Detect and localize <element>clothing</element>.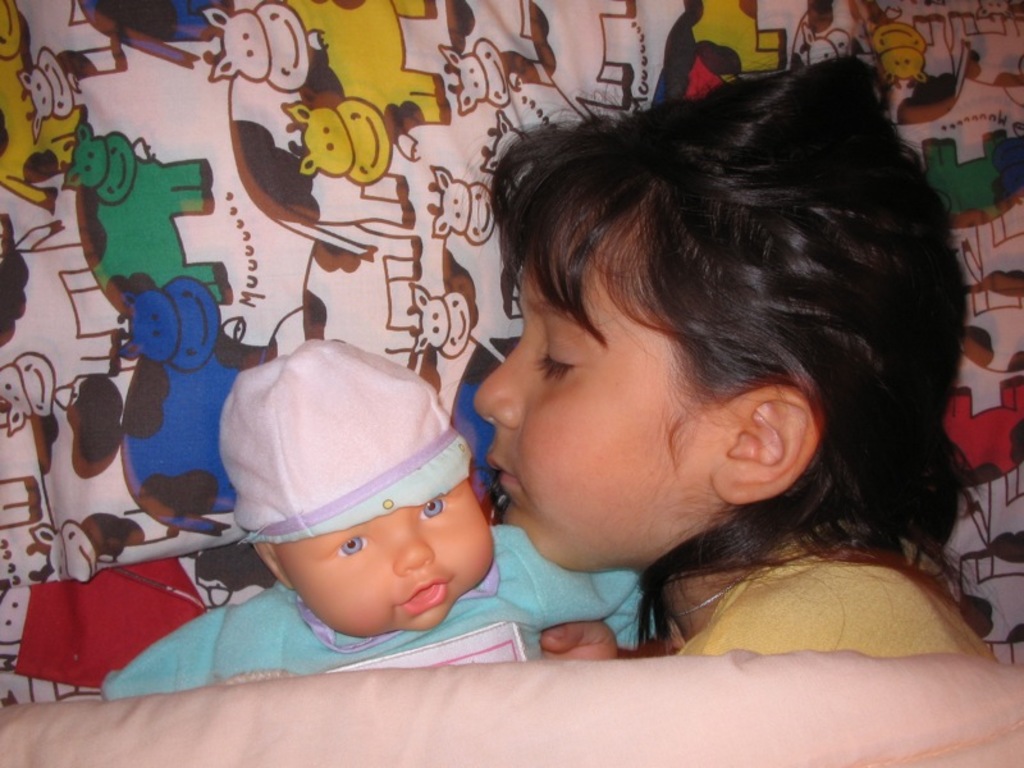
Localized at 204, 349, 474, 556.
